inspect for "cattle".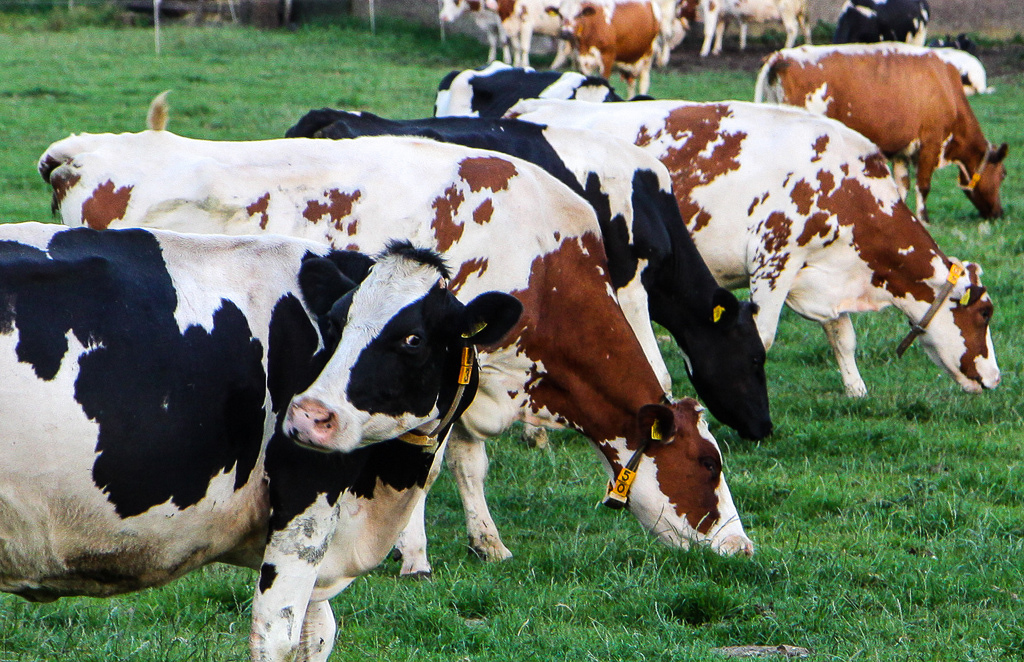
Inspection: rect(295, 108, 796, 441).
